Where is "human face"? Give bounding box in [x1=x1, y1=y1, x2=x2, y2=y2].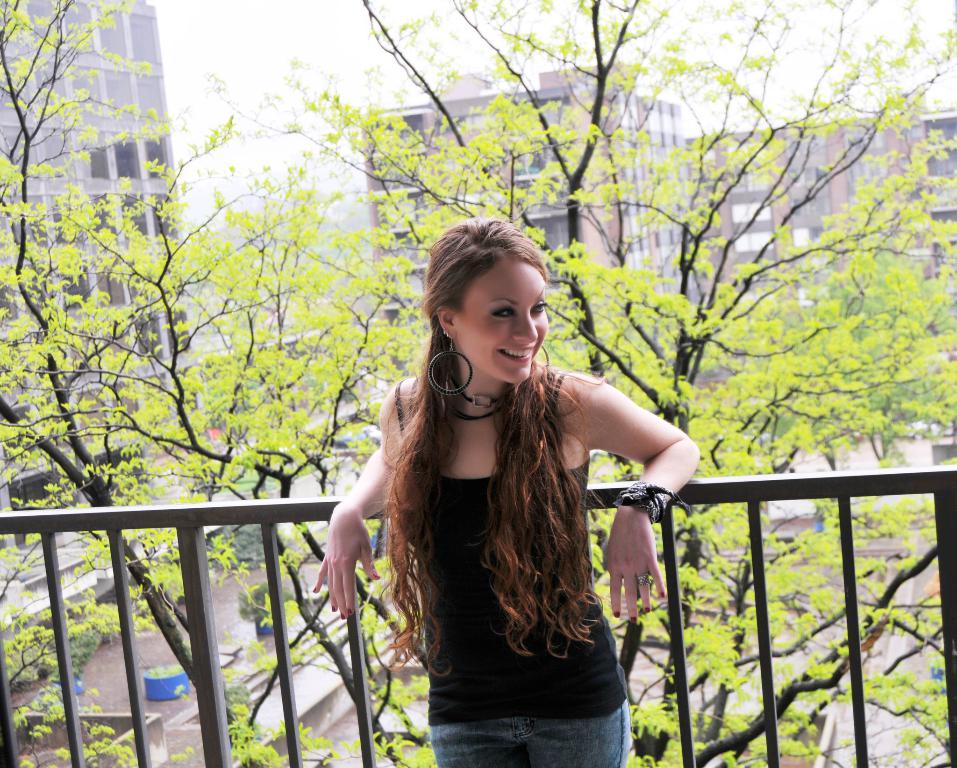
[x1=456, y1=253, x2=548, y2=384].
